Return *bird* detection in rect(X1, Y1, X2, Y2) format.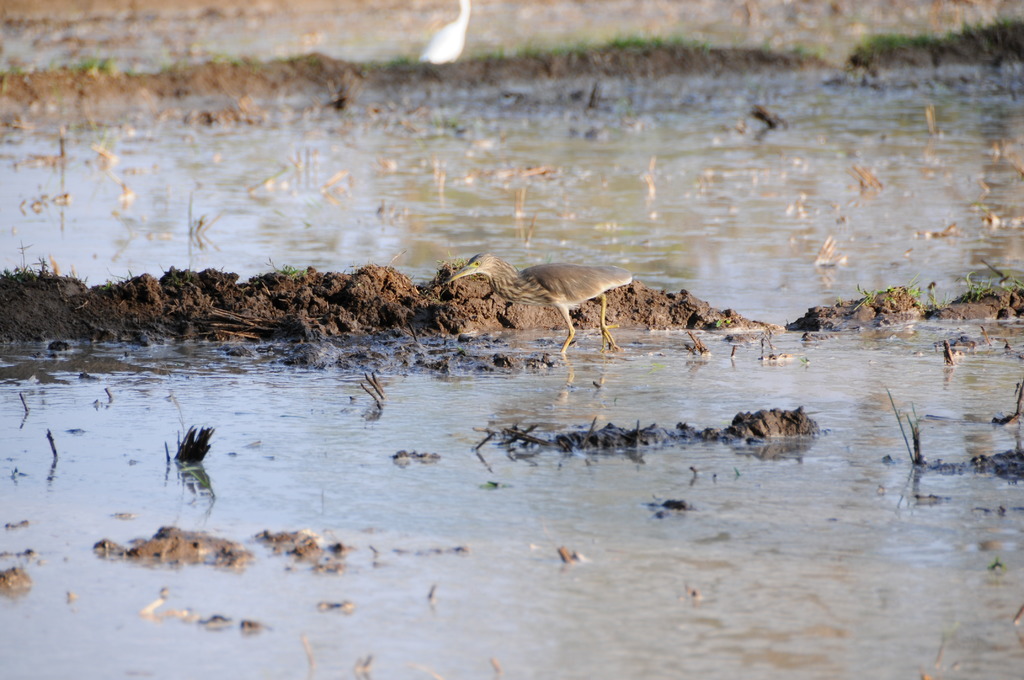
rect(440, 246, 637, 360).
